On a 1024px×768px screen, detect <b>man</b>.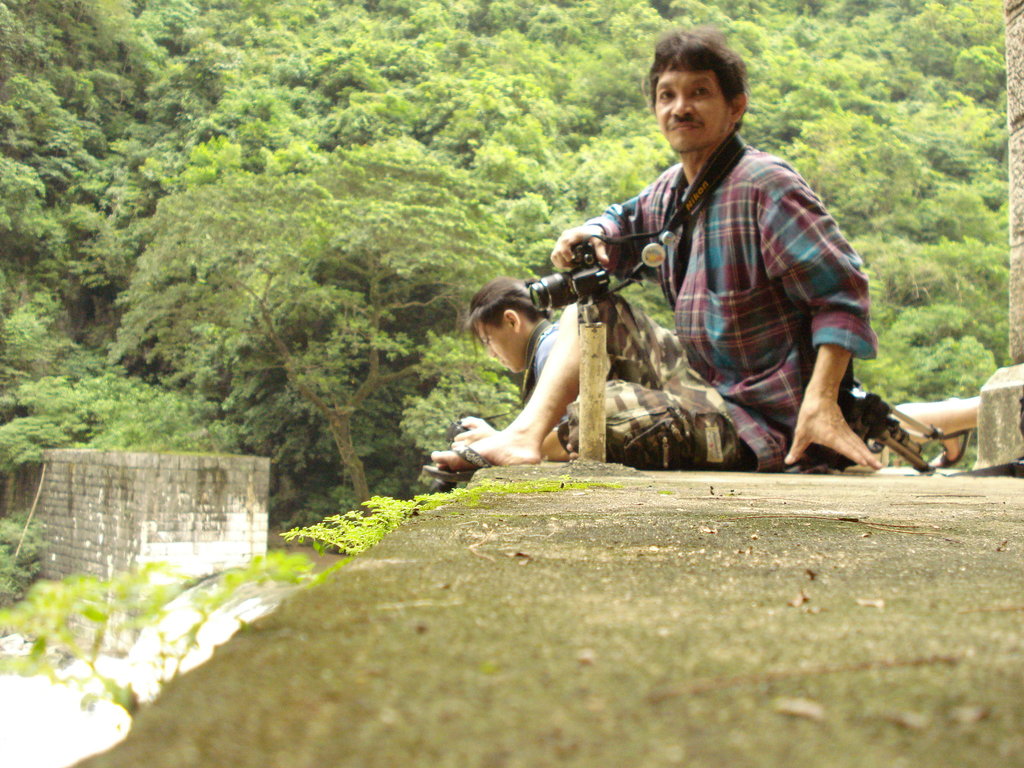
465:274:556:382.
